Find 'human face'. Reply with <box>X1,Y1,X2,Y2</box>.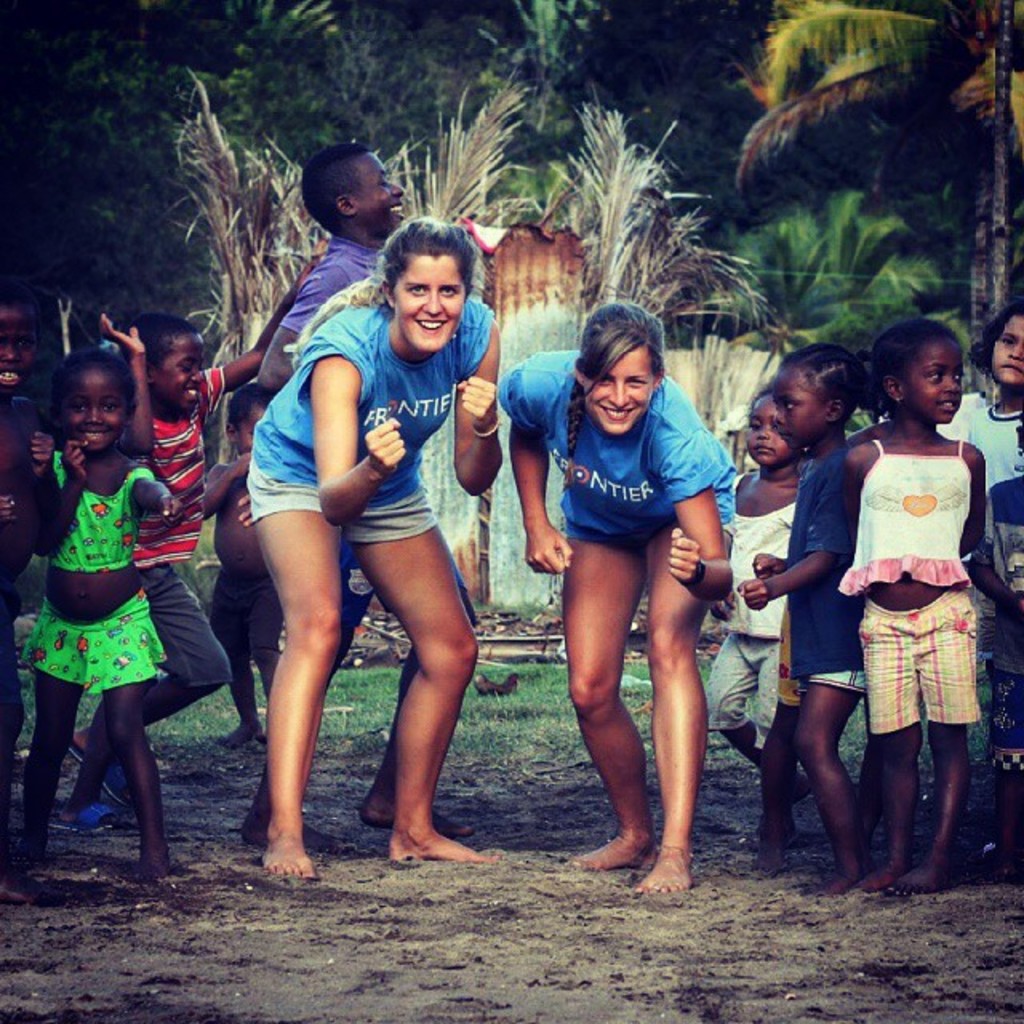
<box>746,395,790,466</box>.
